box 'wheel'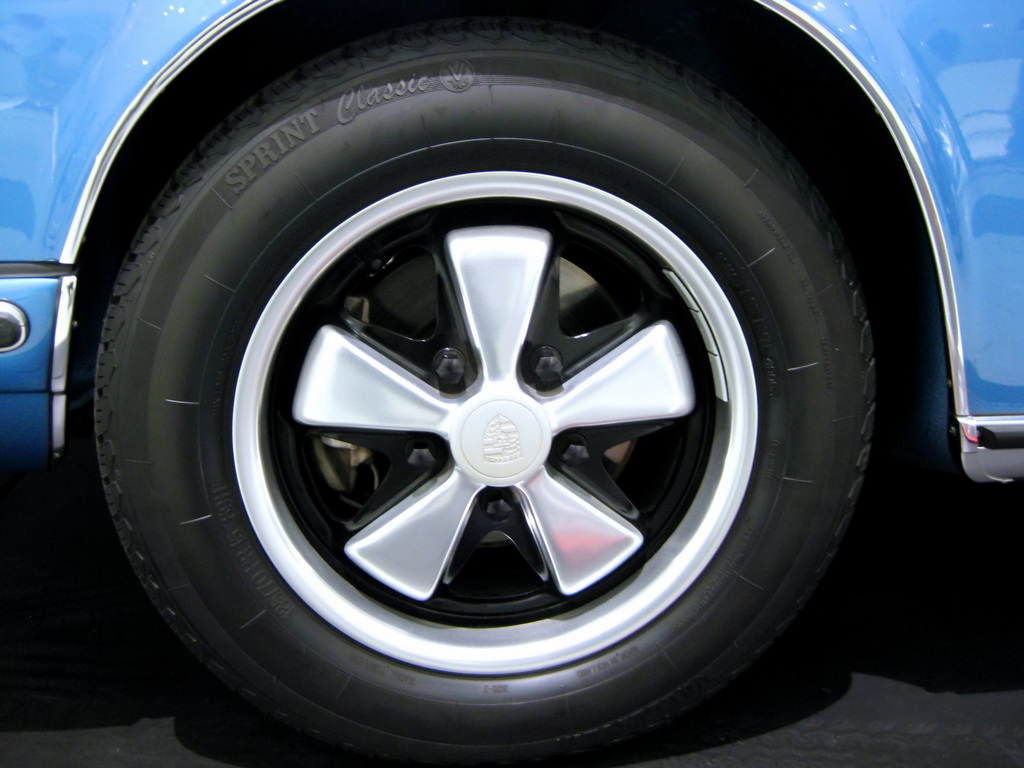
x1=68 y1=13 x2=884 y2=767
